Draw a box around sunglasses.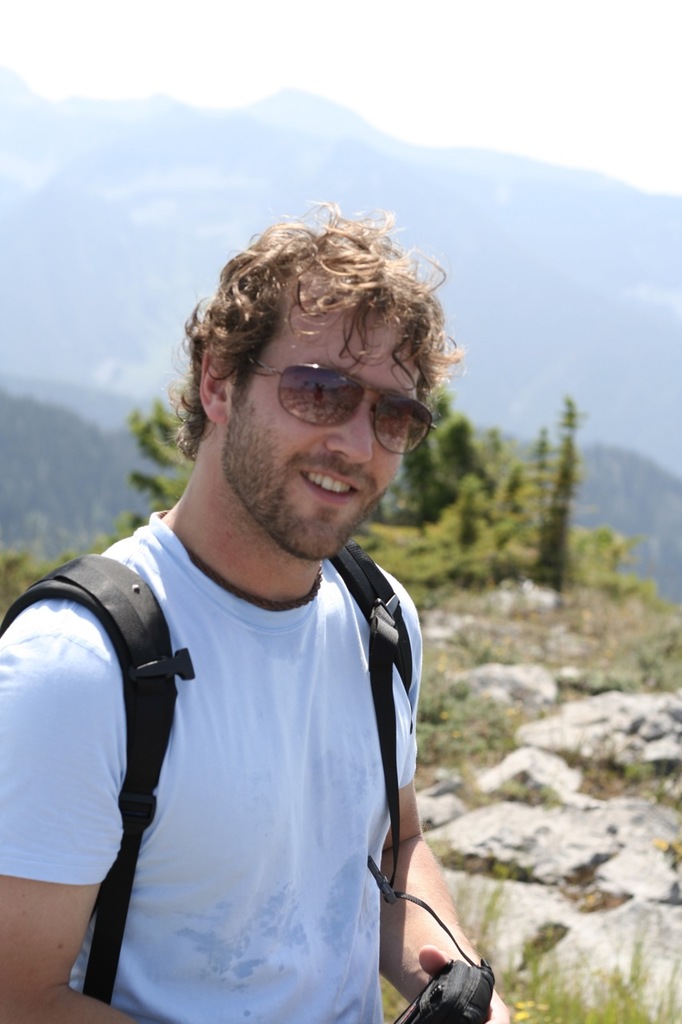
x1=250 y1=363 x2=435 y2=451.
